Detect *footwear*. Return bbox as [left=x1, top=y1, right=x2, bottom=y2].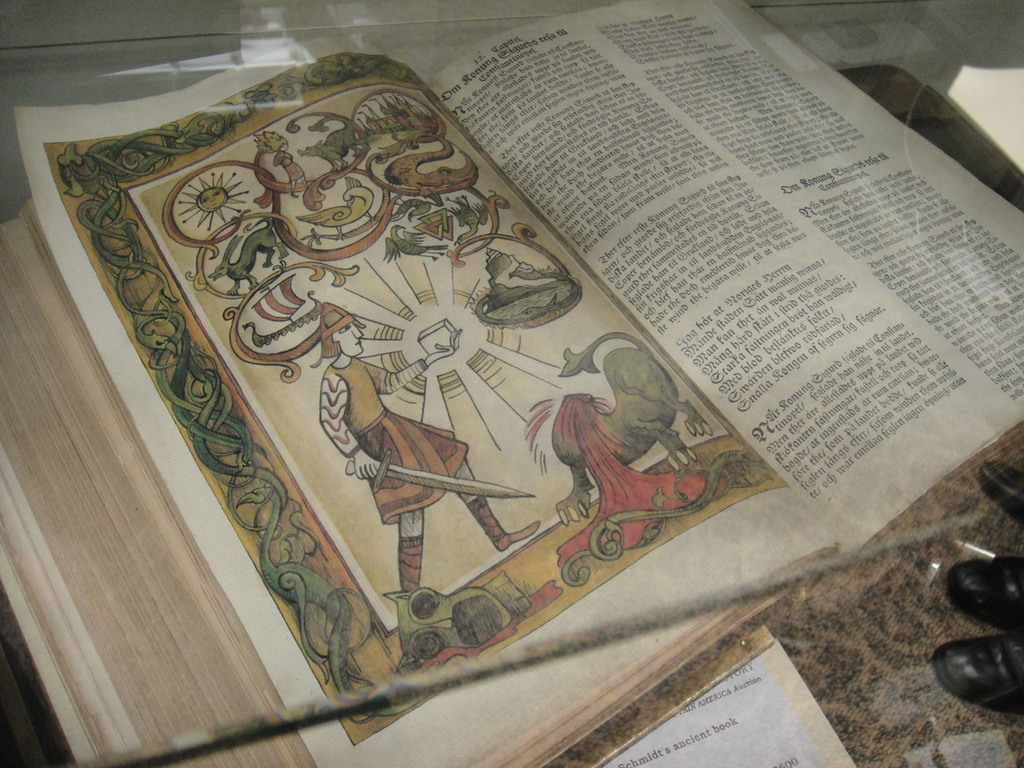
[left=975, top=462, right=1023, bottom=525].
